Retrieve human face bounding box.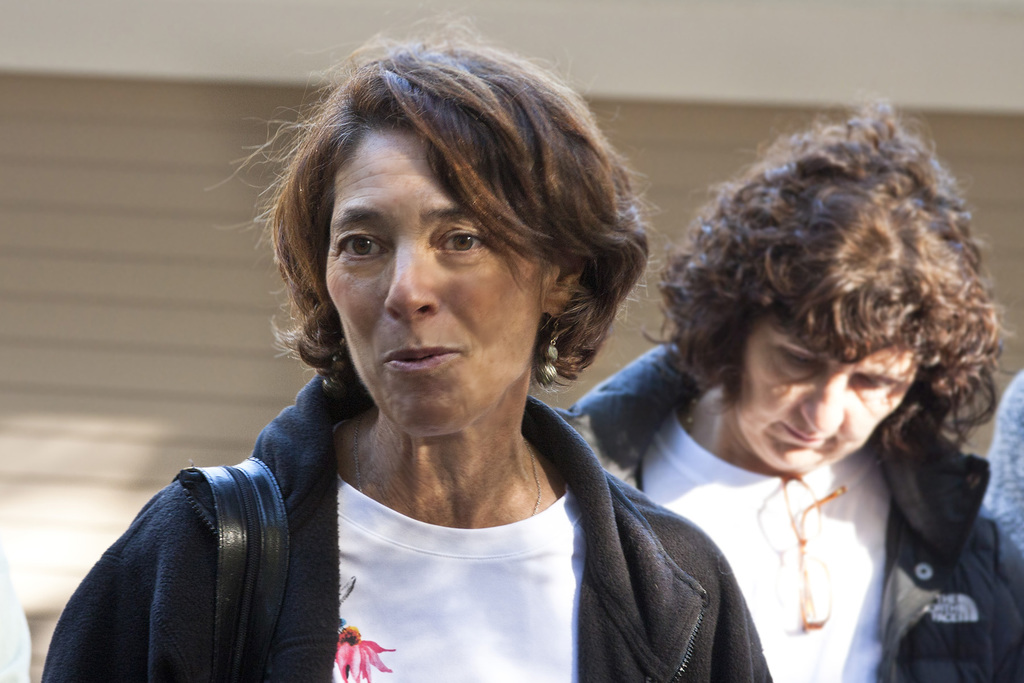
Bounding box: <box>321,127,545,440</box>.
